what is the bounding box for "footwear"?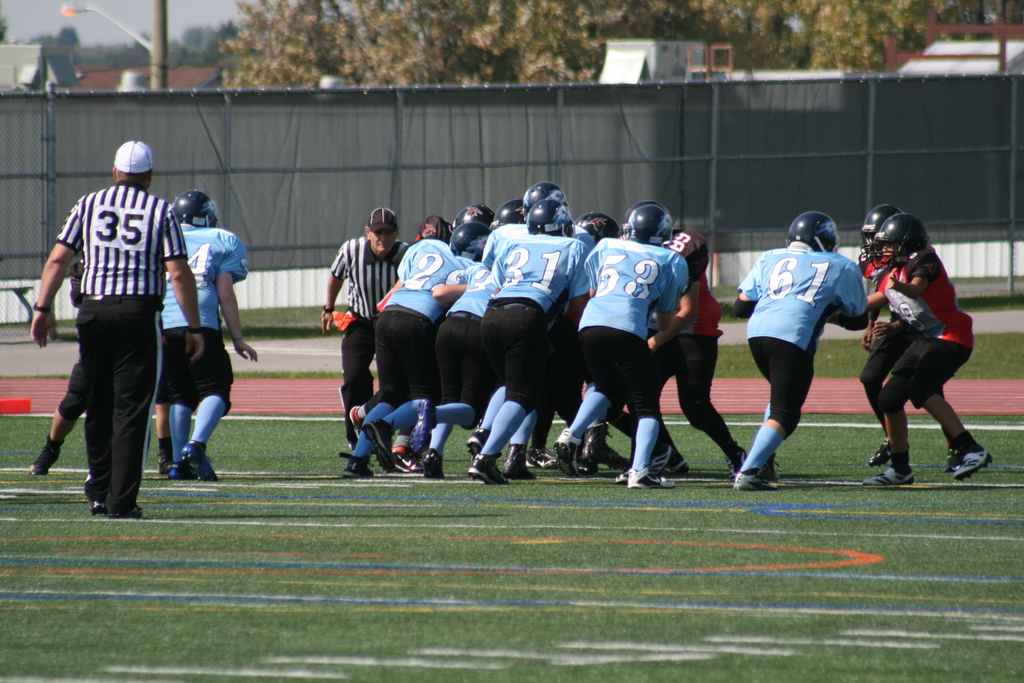
468/458/503/483.
